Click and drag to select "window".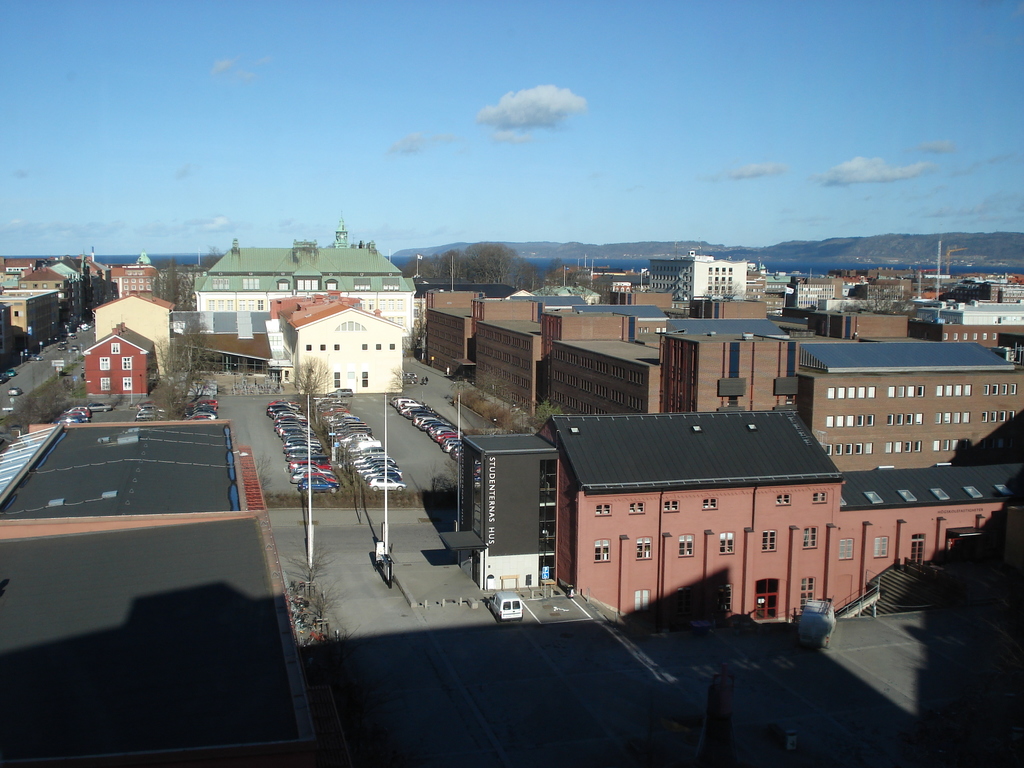
Selection: 1010:384:1016:393.
